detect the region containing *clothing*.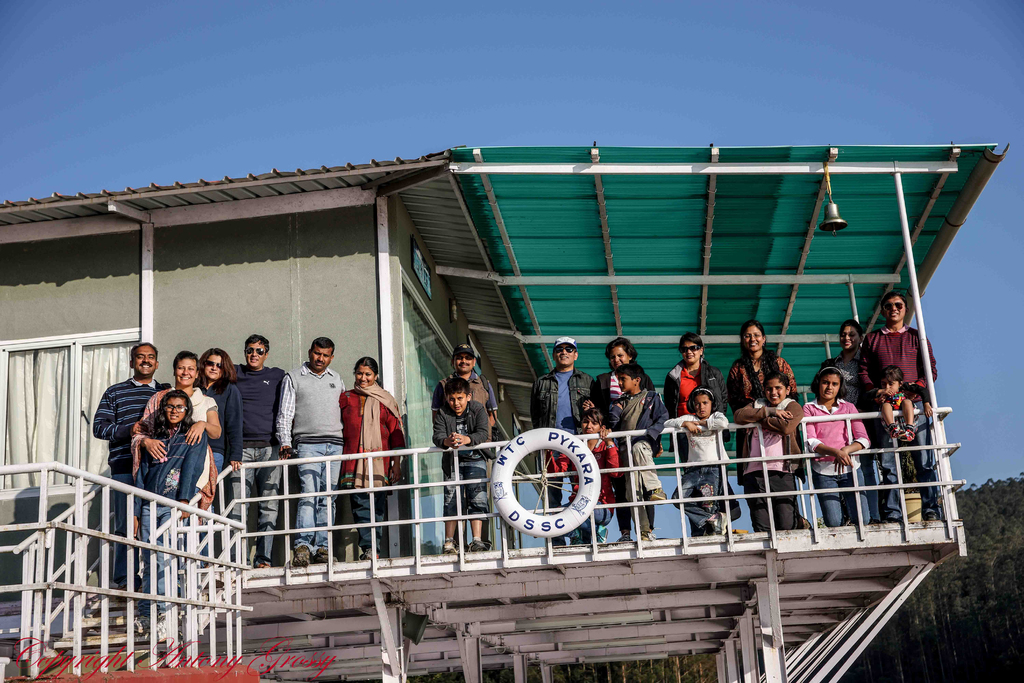
<bbox>95, 375, 164, 580</bbox>.
